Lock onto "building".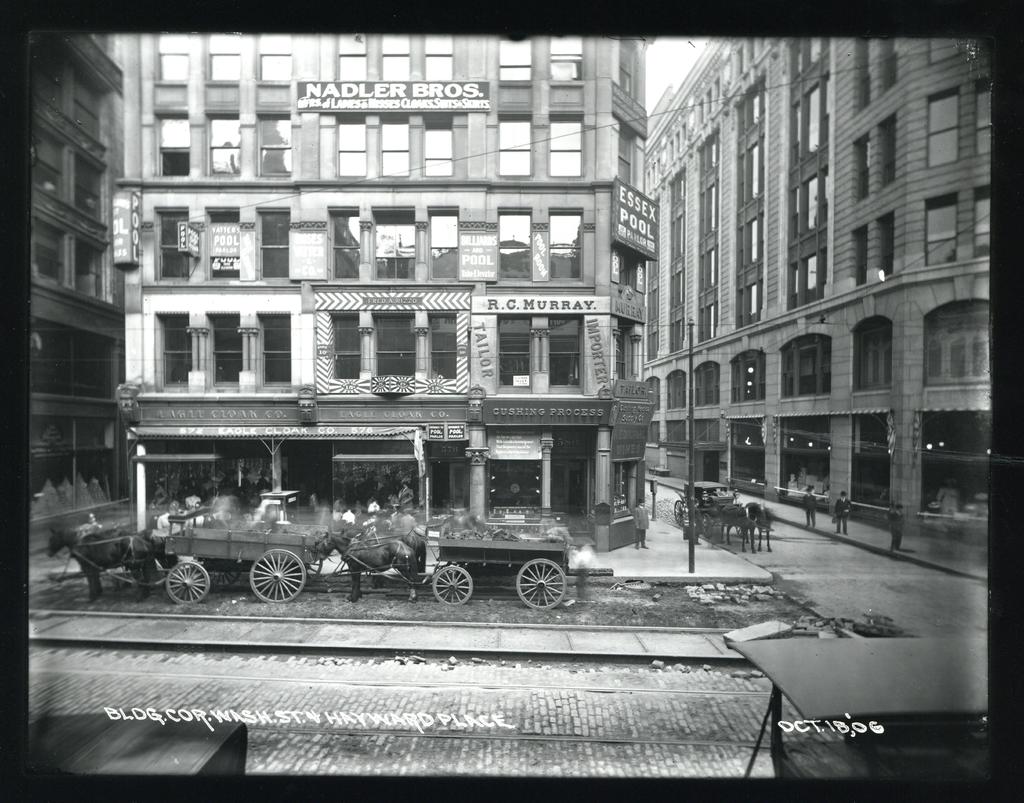
Locked: BBox(593, 15, 1003, 556).
